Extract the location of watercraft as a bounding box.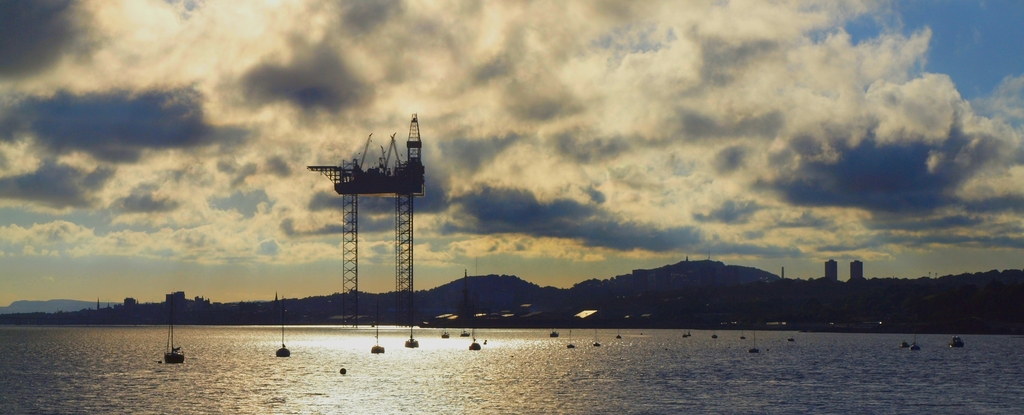
left=744, top=314, right=763, bottom=357.
